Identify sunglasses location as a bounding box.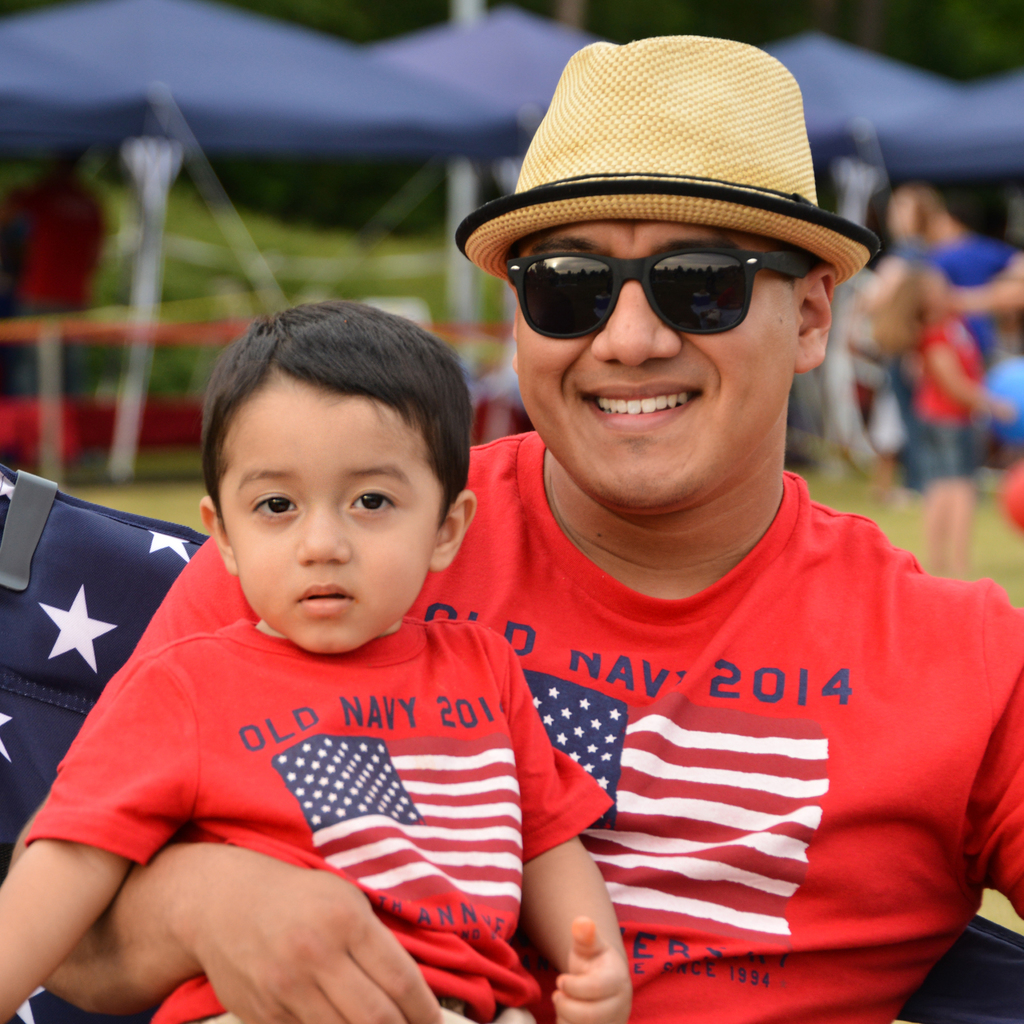
x1=507 y1=248 x2=812 y2=335.
